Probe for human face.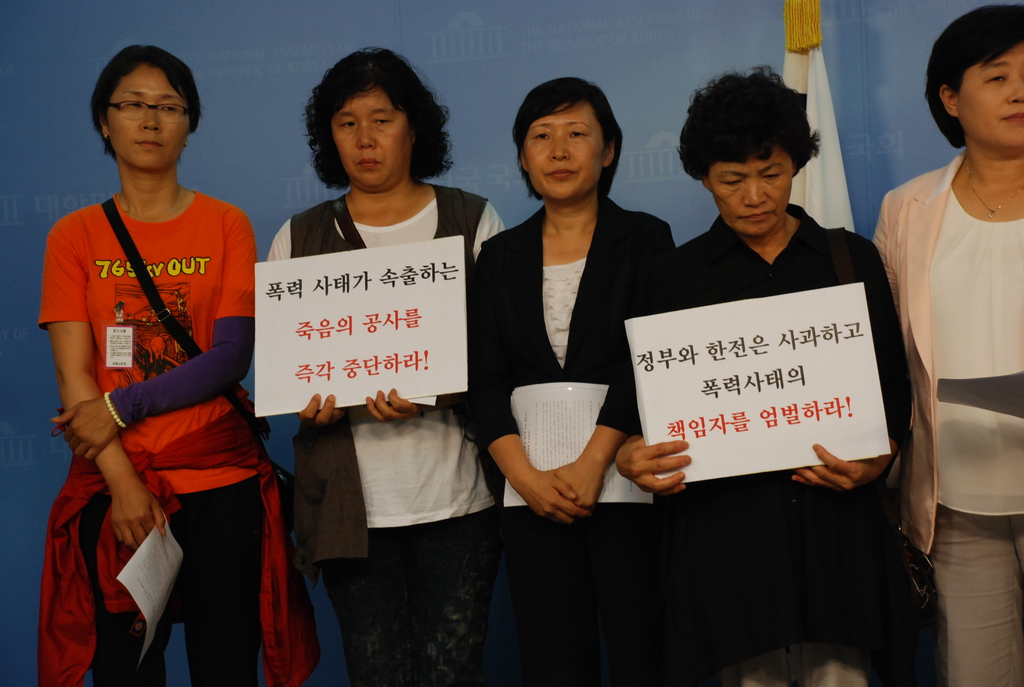
Probe result: <box>98,58,195,170</box>.
